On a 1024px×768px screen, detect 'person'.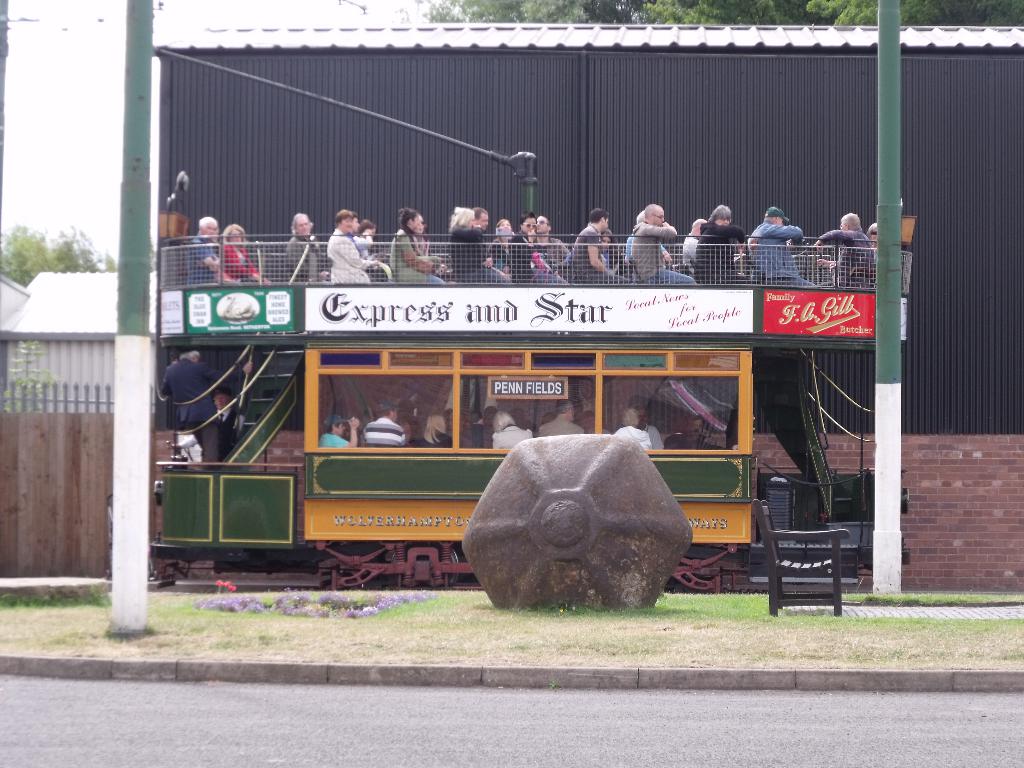
(left=623, top=188, right=696, bottom=282).
